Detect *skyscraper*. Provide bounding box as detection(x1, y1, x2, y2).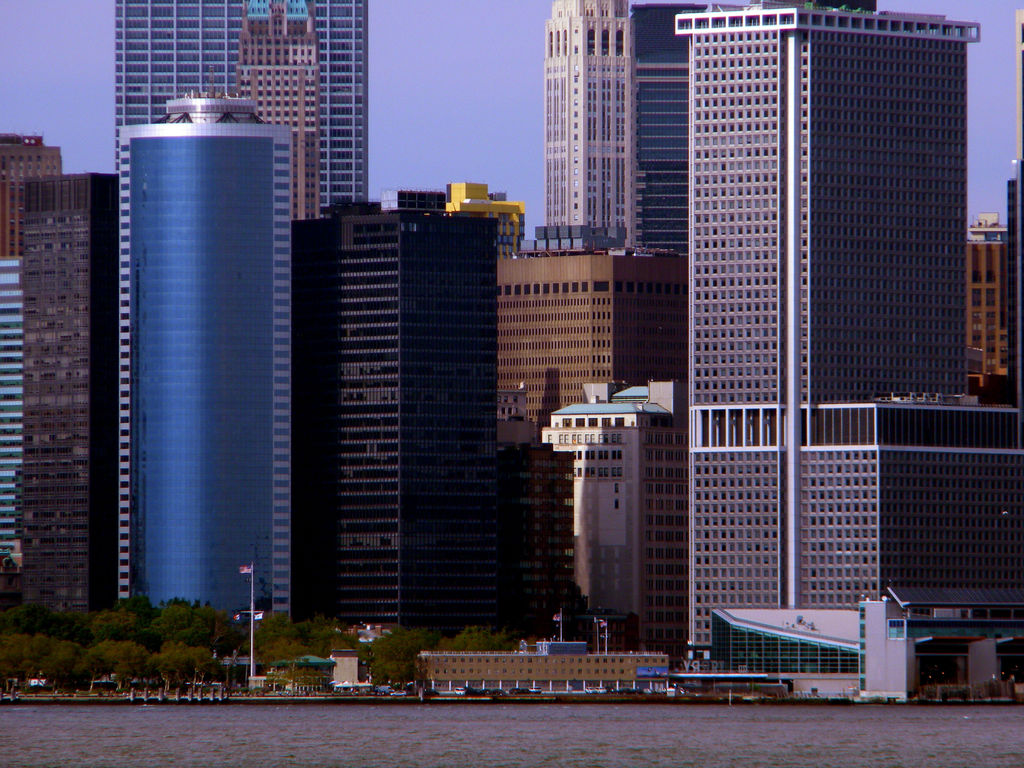
detection(636, 0, 689, 257).
